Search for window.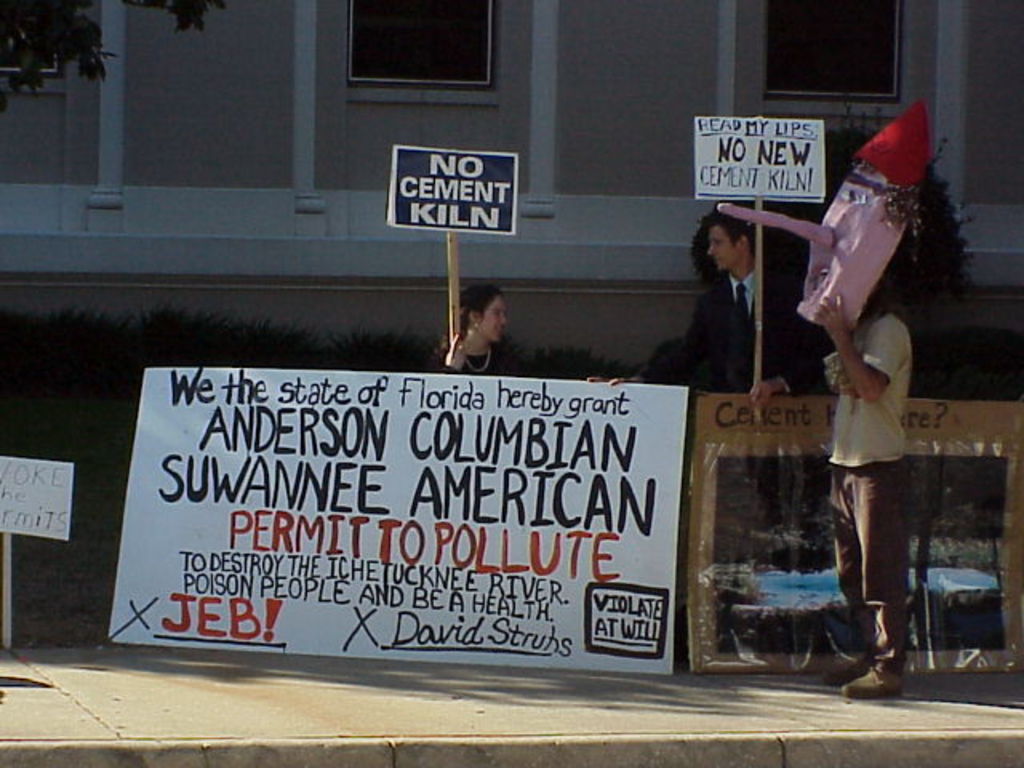
Found at {"left": 760, "top": 0, "right": 906, "bottom": 98}.
